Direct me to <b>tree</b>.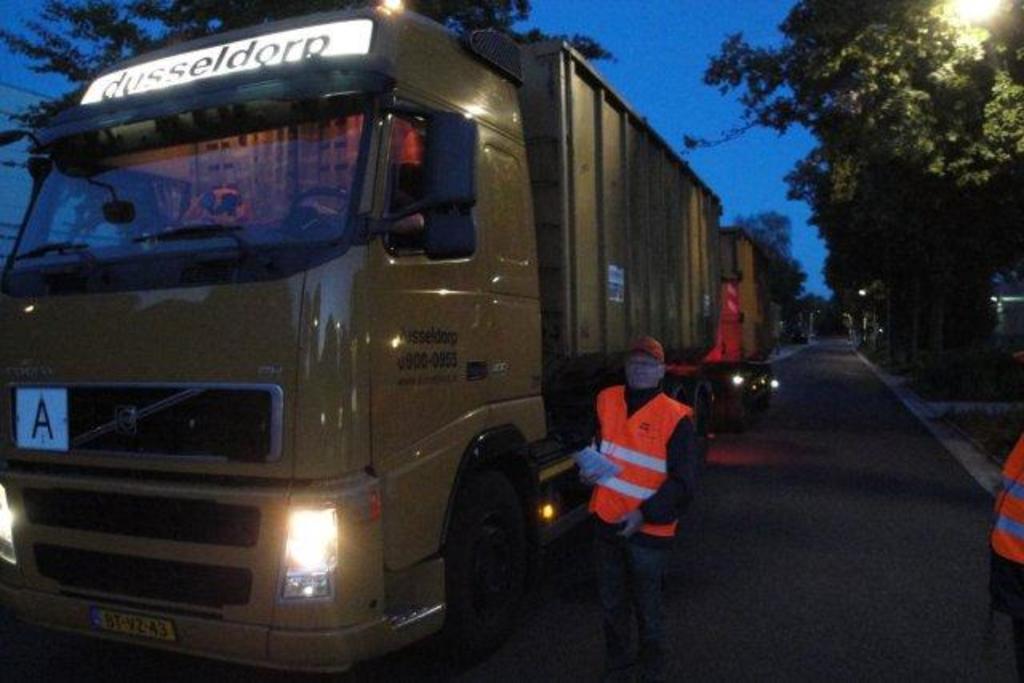
Direction: x1=672 y1=0 x2=1022 y2=358.
